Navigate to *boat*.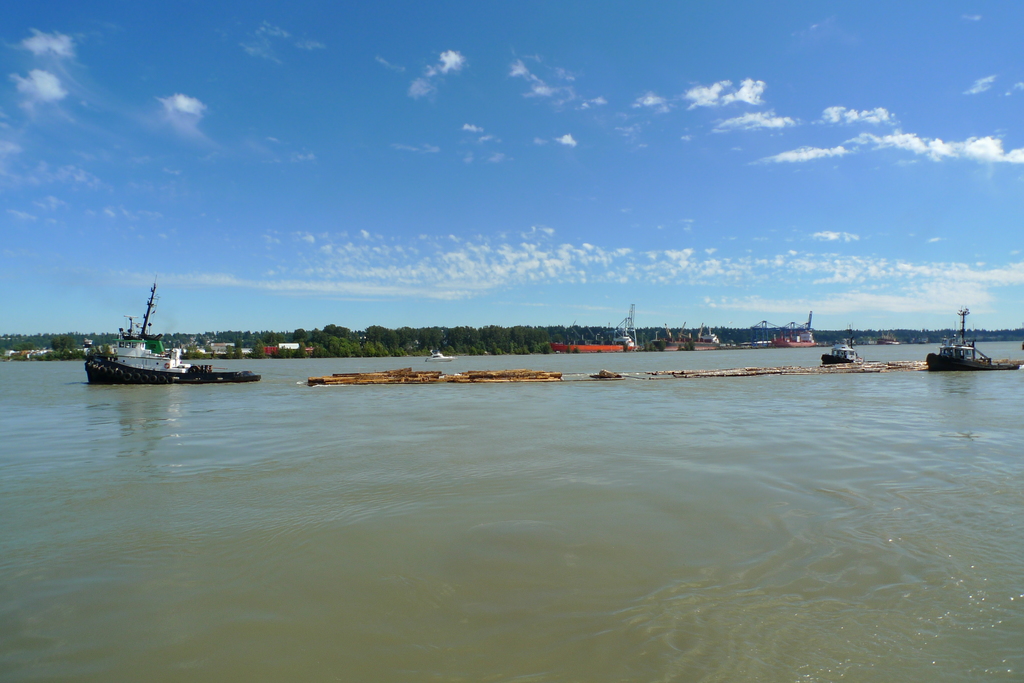
Navigation target: box(773, 331, 824, 348).
